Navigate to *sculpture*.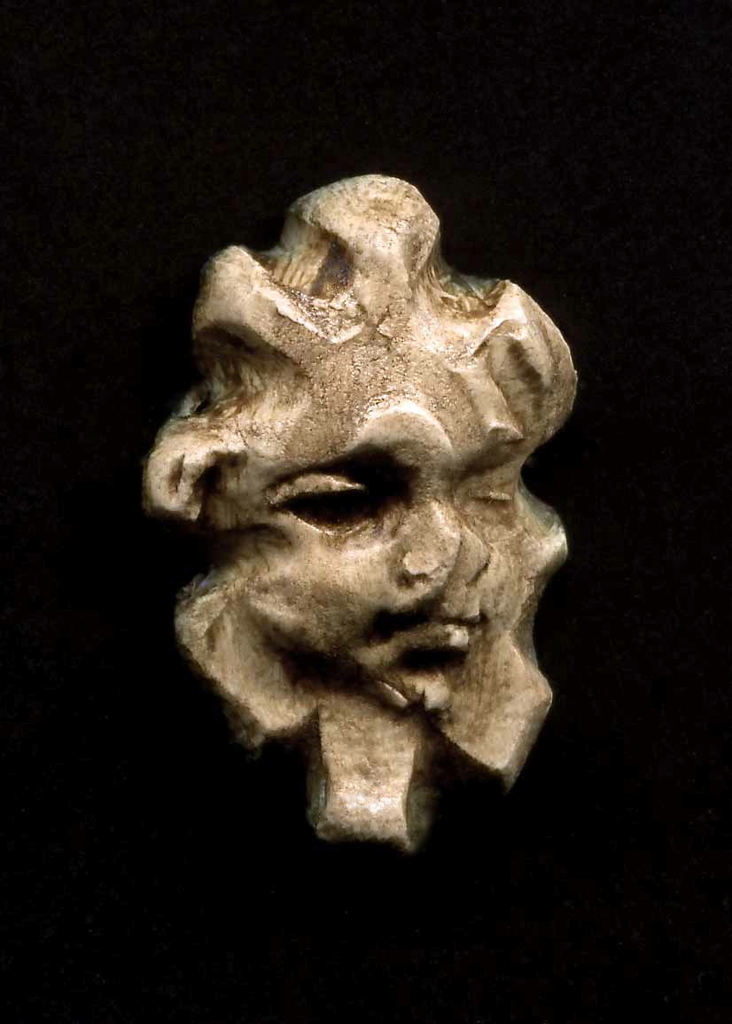
Navigation target: l=137, t=173, r=580, b=869.
